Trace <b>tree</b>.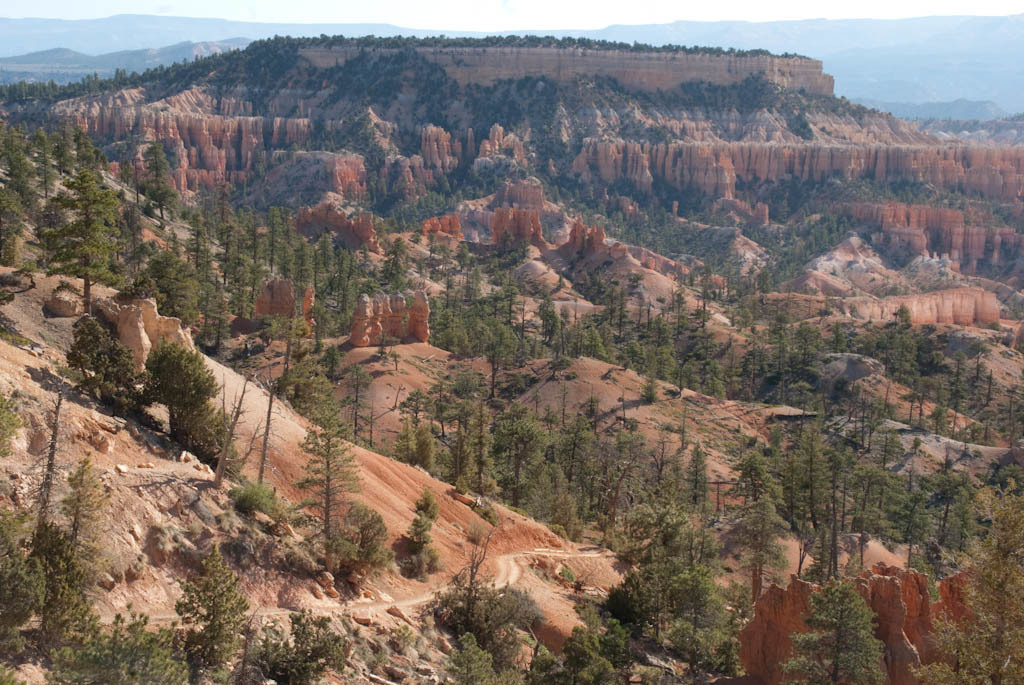
Traced to (978,450,1022,506).
